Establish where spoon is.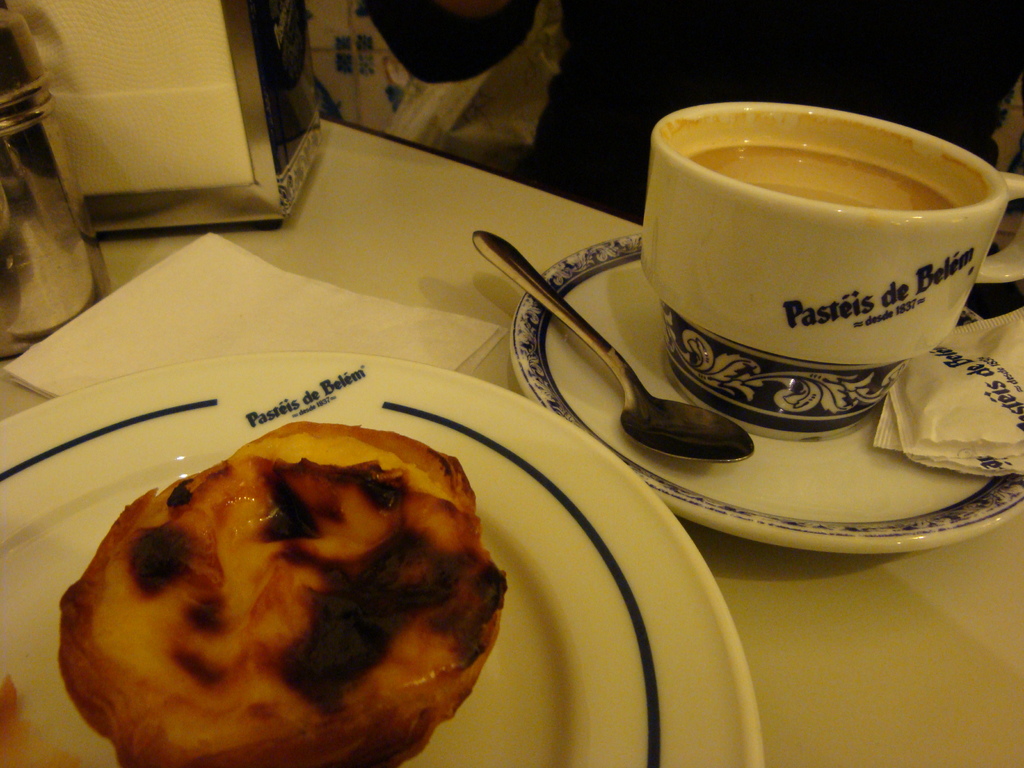
Established at (x1=473, y1=230, x2=753, y2=466).
